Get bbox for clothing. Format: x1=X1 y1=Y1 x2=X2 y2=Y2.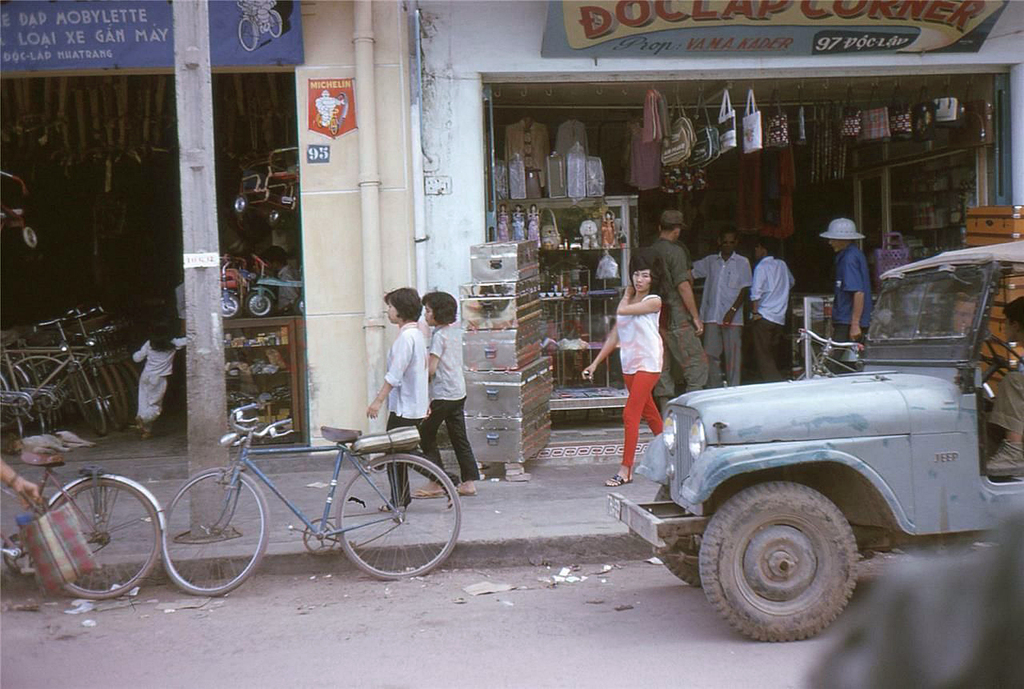
x1=419 y1=327 x2=477 y2=479.
